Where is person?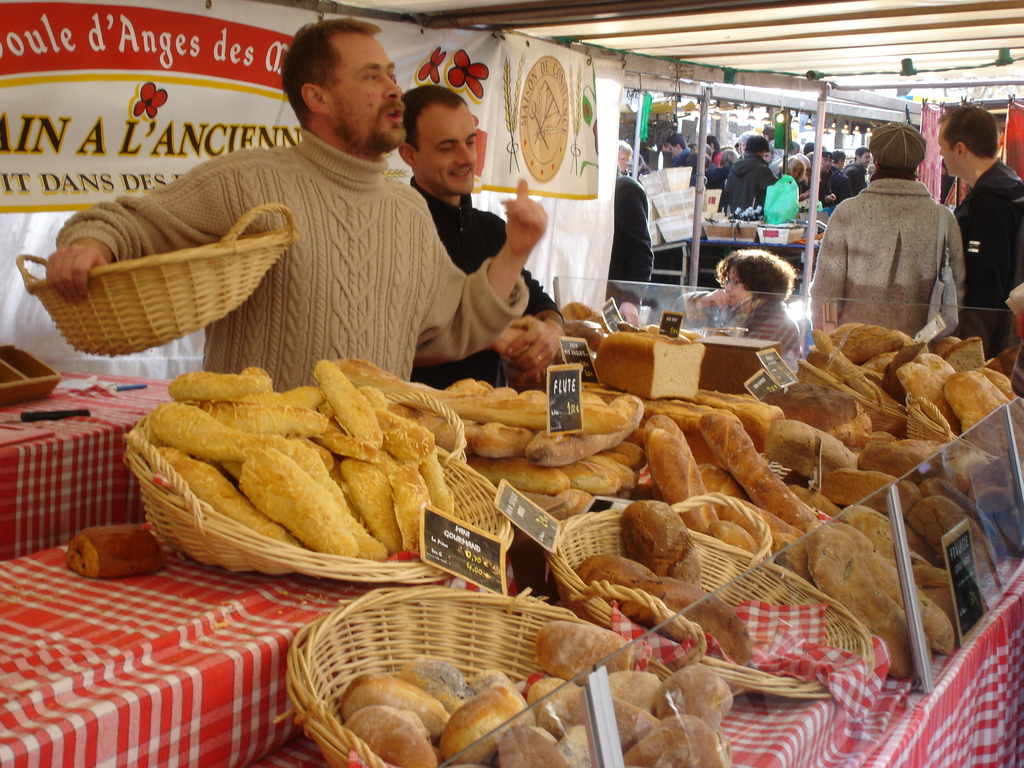
[left=803, top=117, right=964, bottom=340].
